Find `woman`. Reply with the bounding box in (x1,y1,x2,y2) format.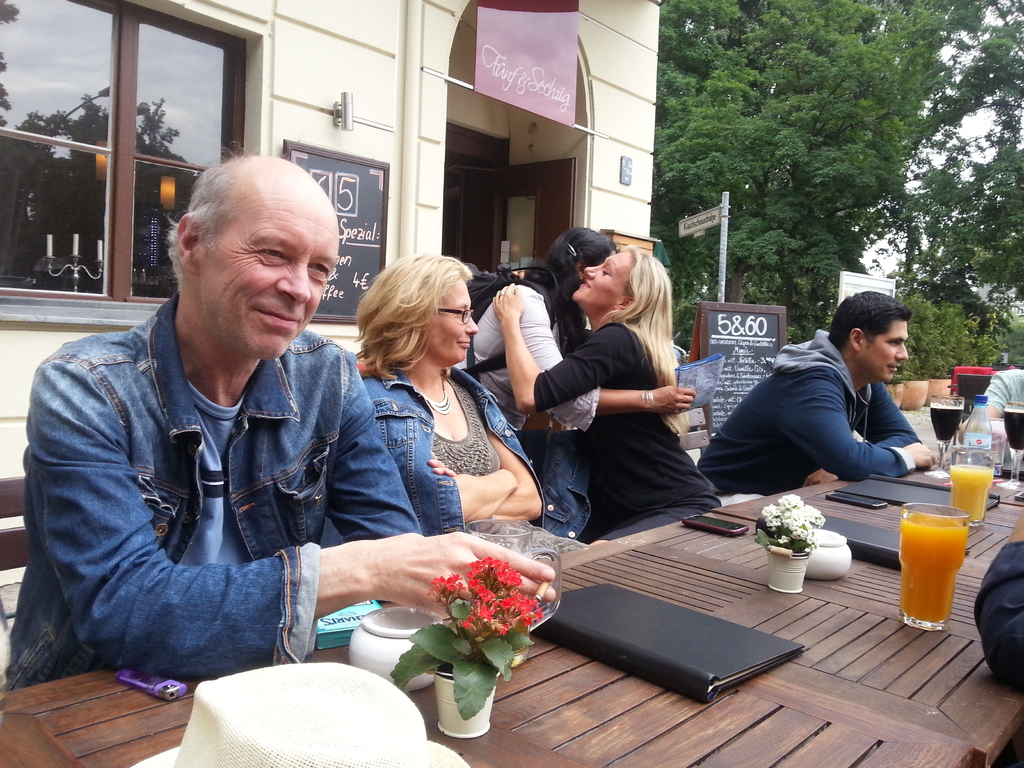
(352,247,589,559).
